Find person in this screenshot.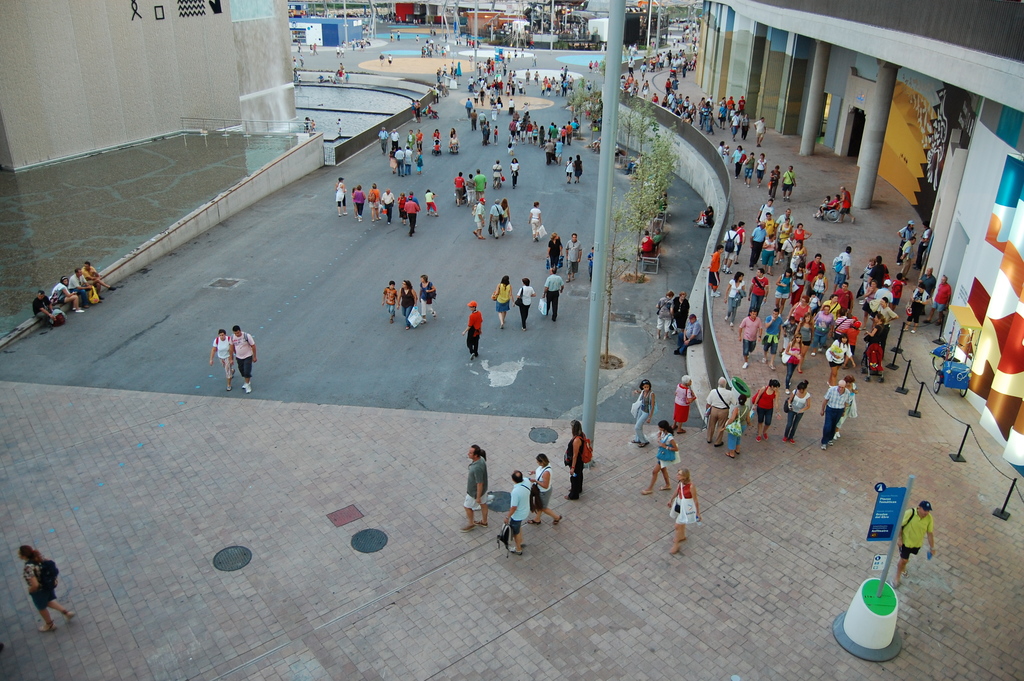
The bounding box for person is <region>561, 420, 588, 502</region>.
